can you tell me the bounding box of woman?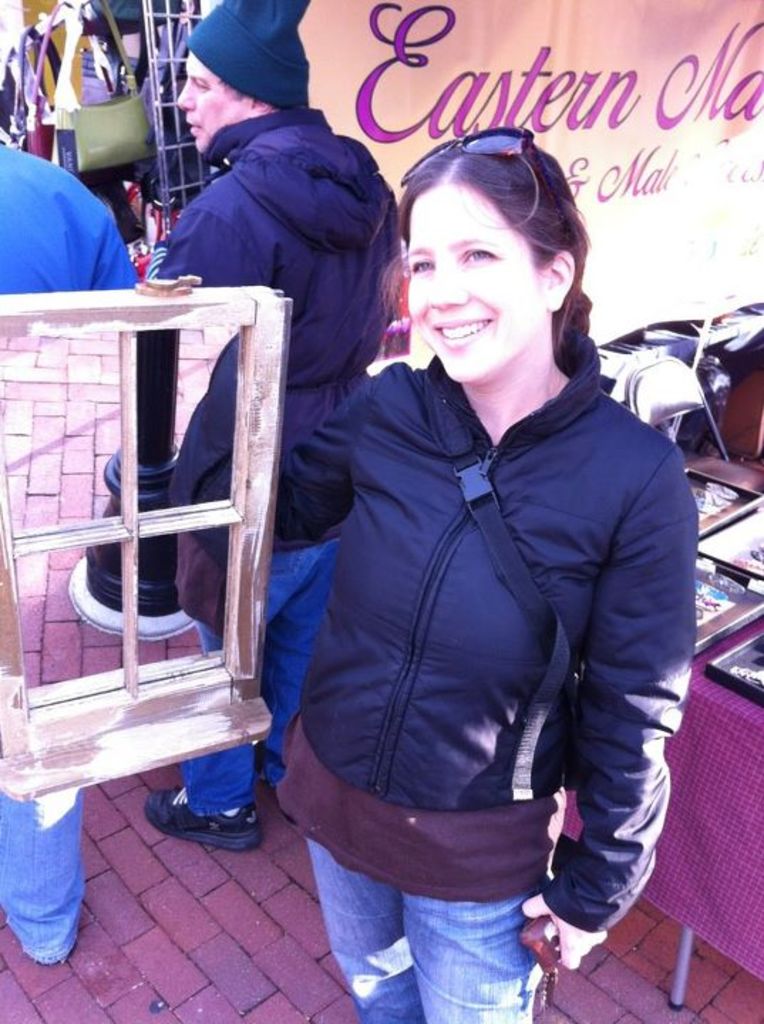
left=233, top=90, right=673, bottom=1023.
